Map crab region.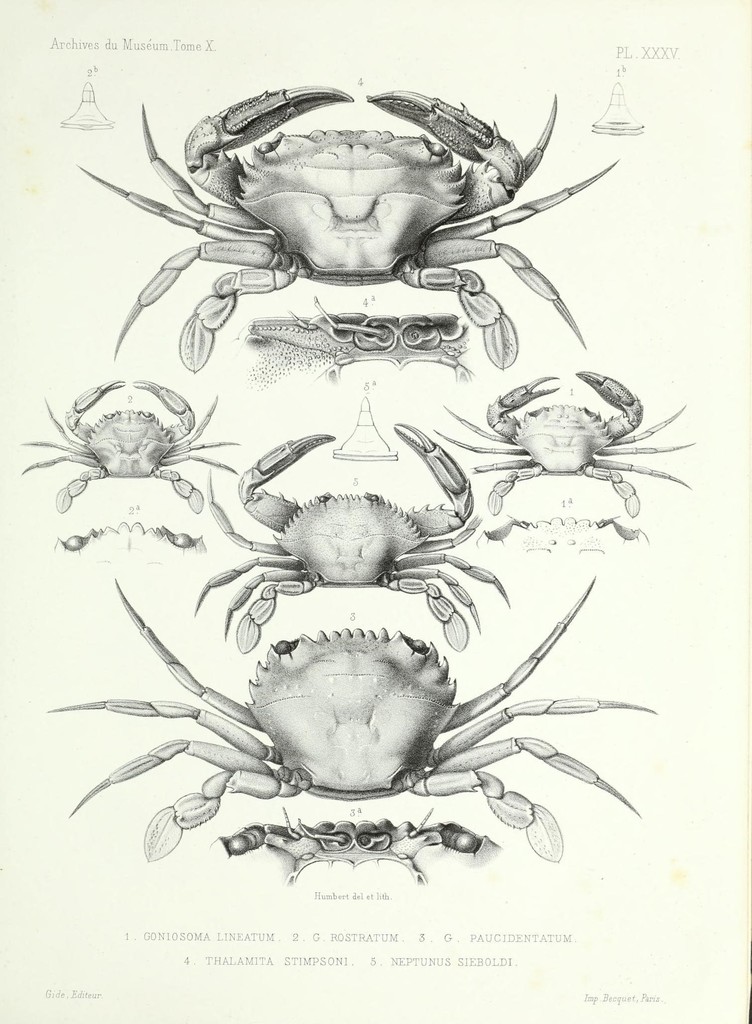
Mapped to <bbox>429, 364, 691, 514</bbox>.
